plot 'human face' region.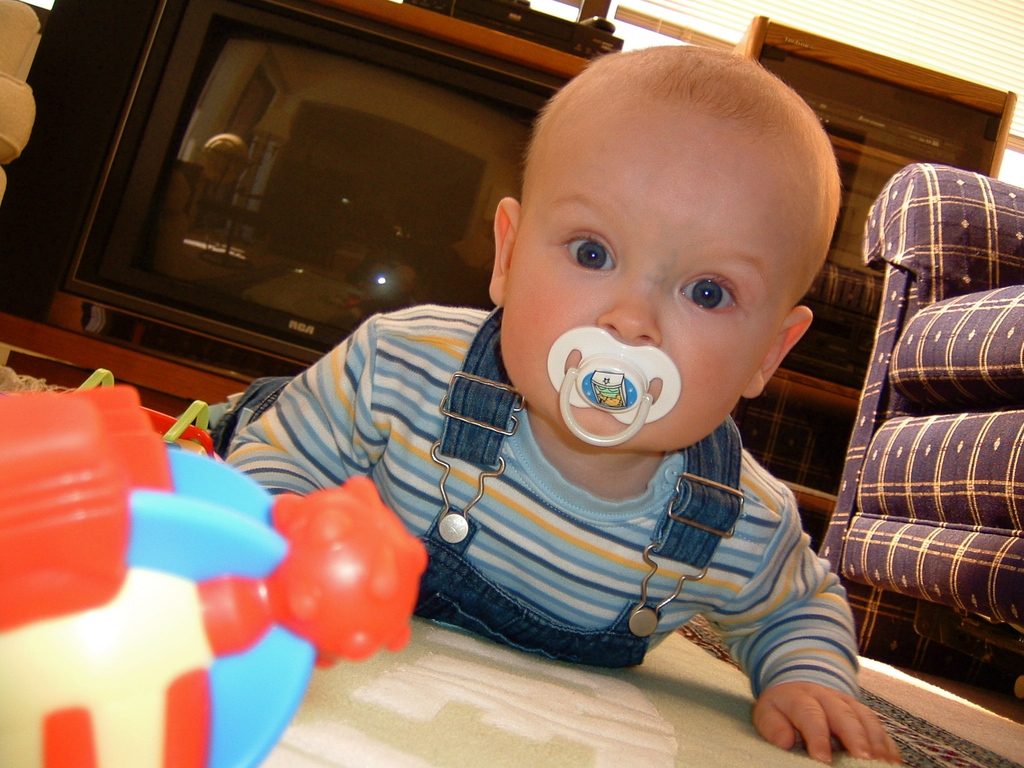
Plotted at box(499, 99, 790, 456).
